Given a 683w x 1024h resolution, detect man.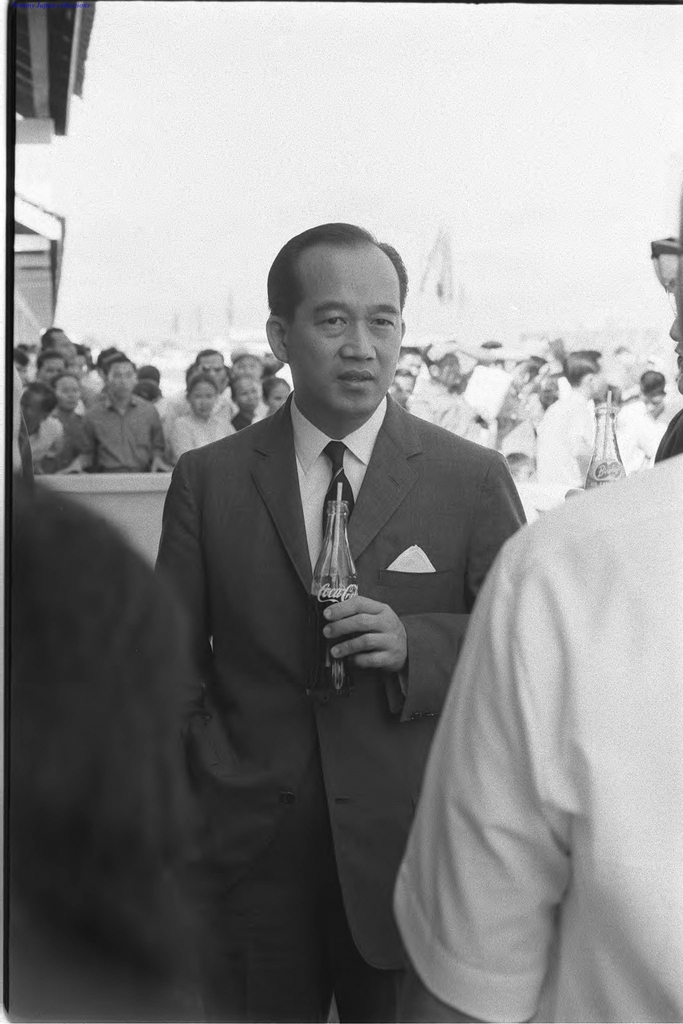
[left=394, top=347, right=420, bottom=373].
